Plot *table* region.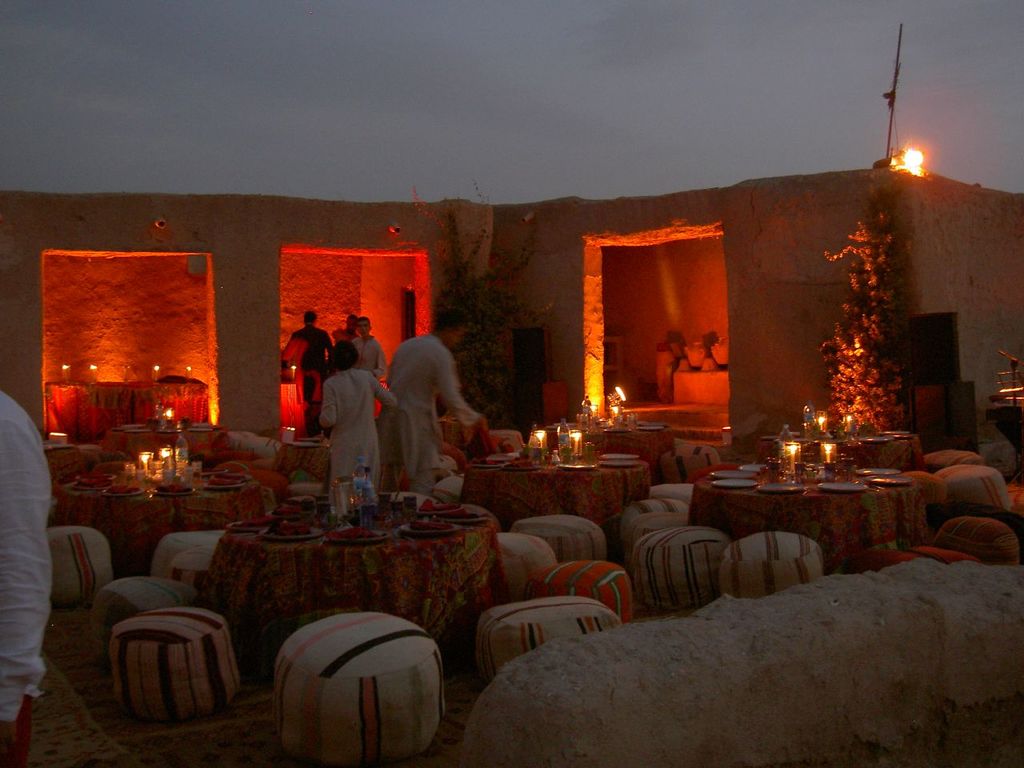
Plotted at {"x1": 270, "y1": 436, "x2": 327, "y2": 486}.
